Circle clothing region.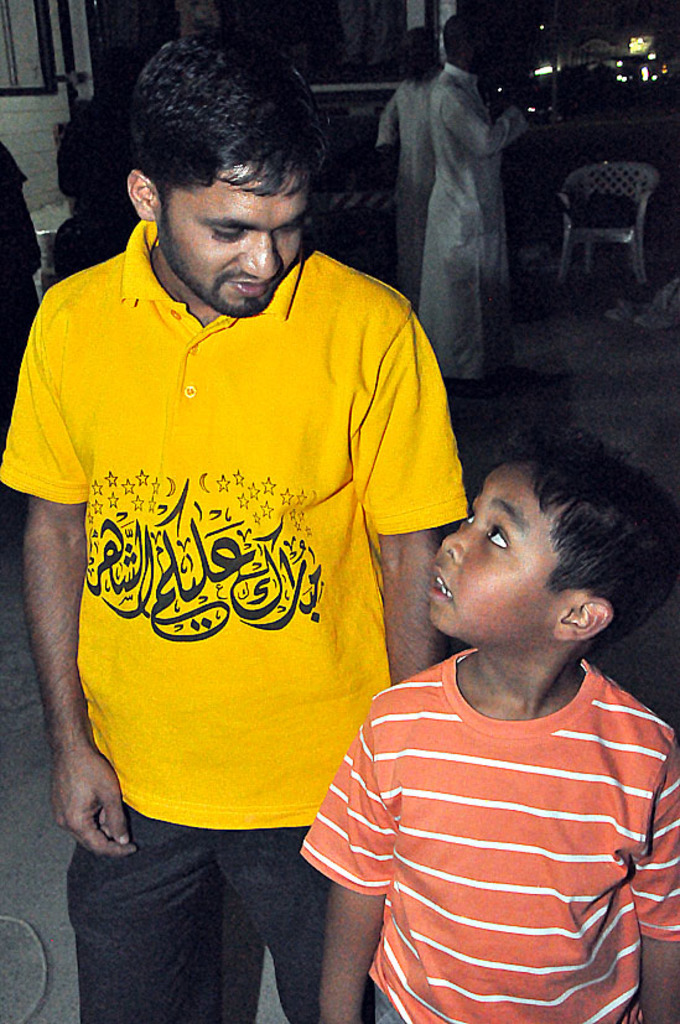
Region: {"x1": 0, "y1": 220, "x2": 467, "y2": 1023}.
